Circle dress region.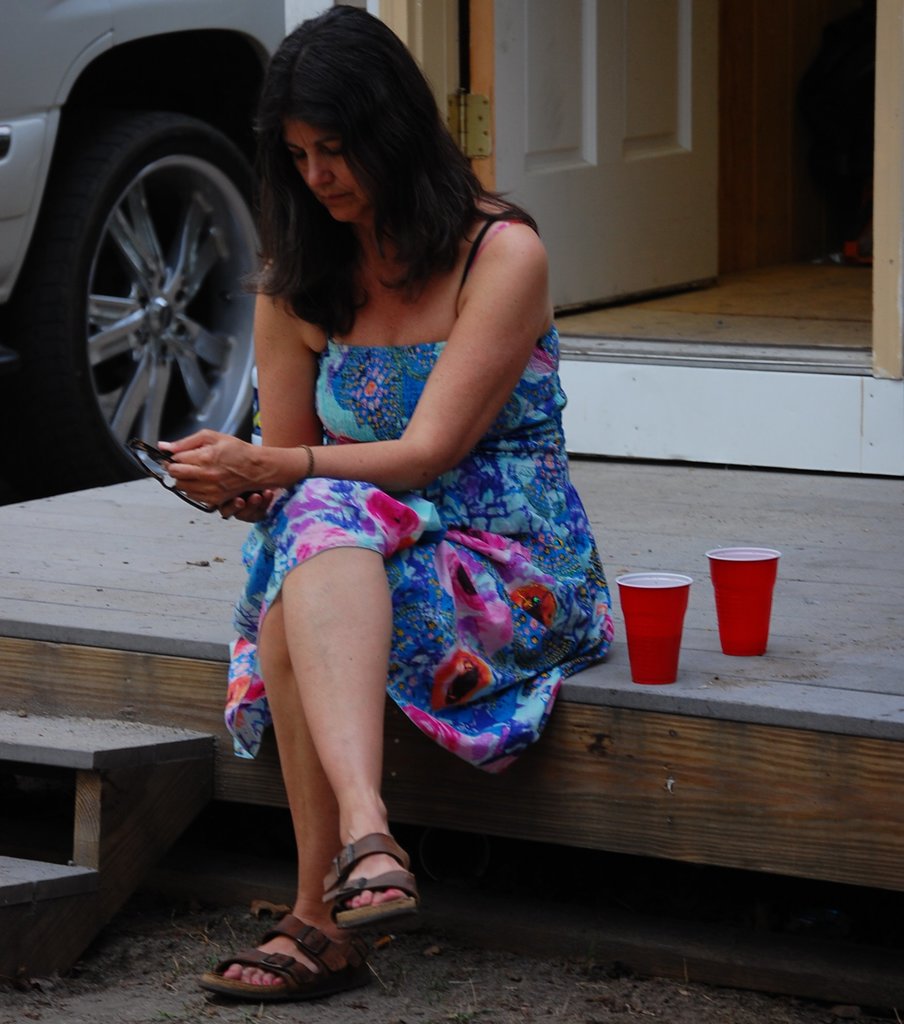
Region: (209, 200, 556, 772).
